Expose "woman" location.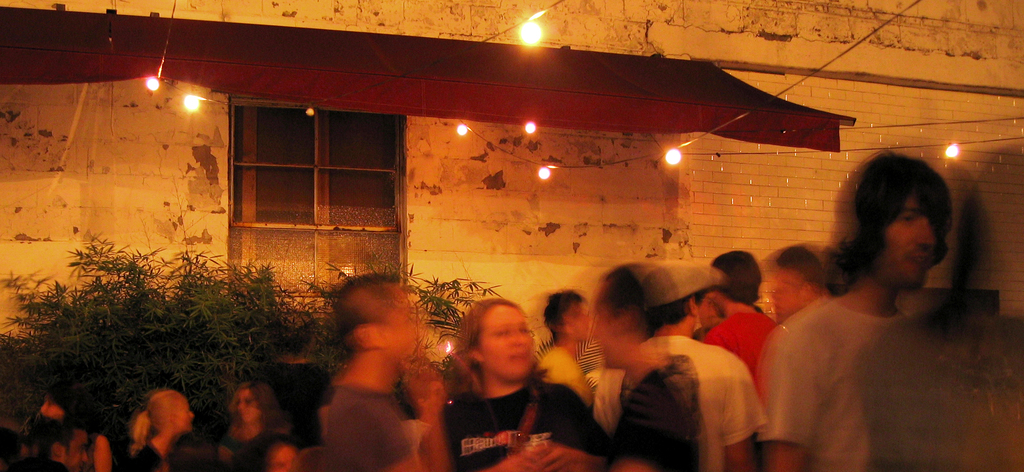
Exposed at x1=15 y1=392 x2=130 y2=471.
